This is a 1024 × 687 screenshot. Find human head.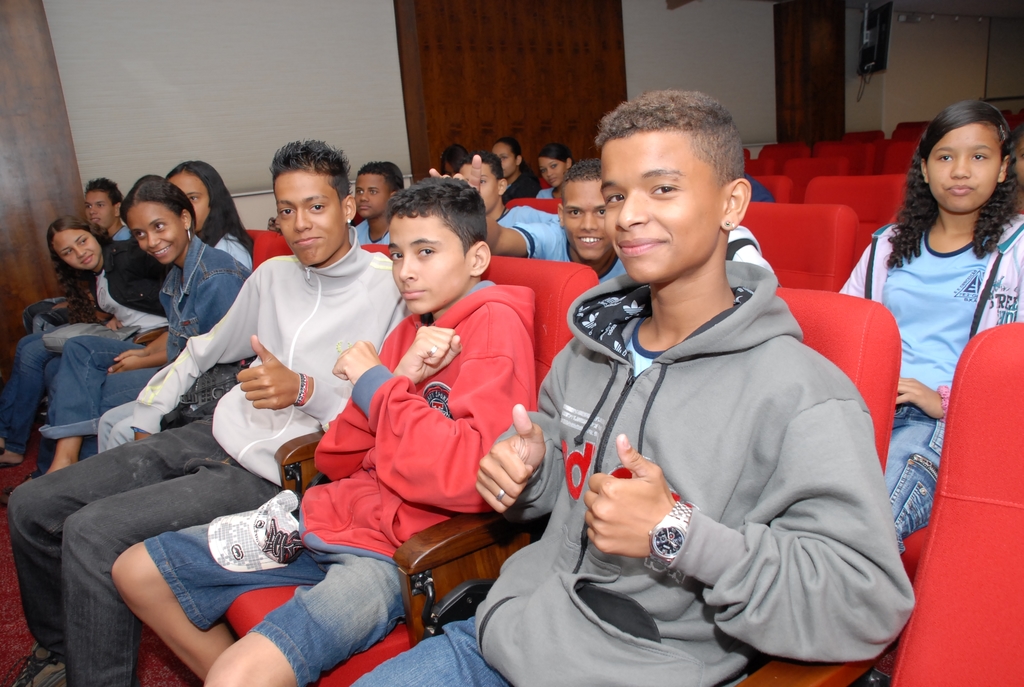
Bounding box: box(385, 166, 495, 312).
